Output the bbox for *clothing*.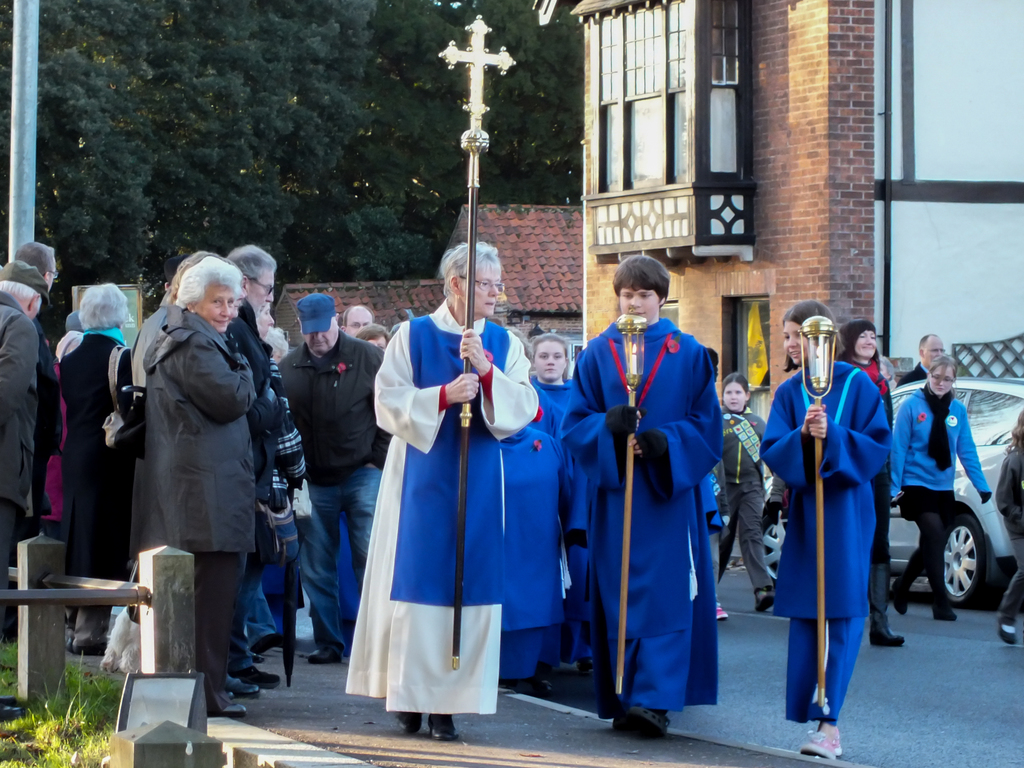
528:372:614:669.
